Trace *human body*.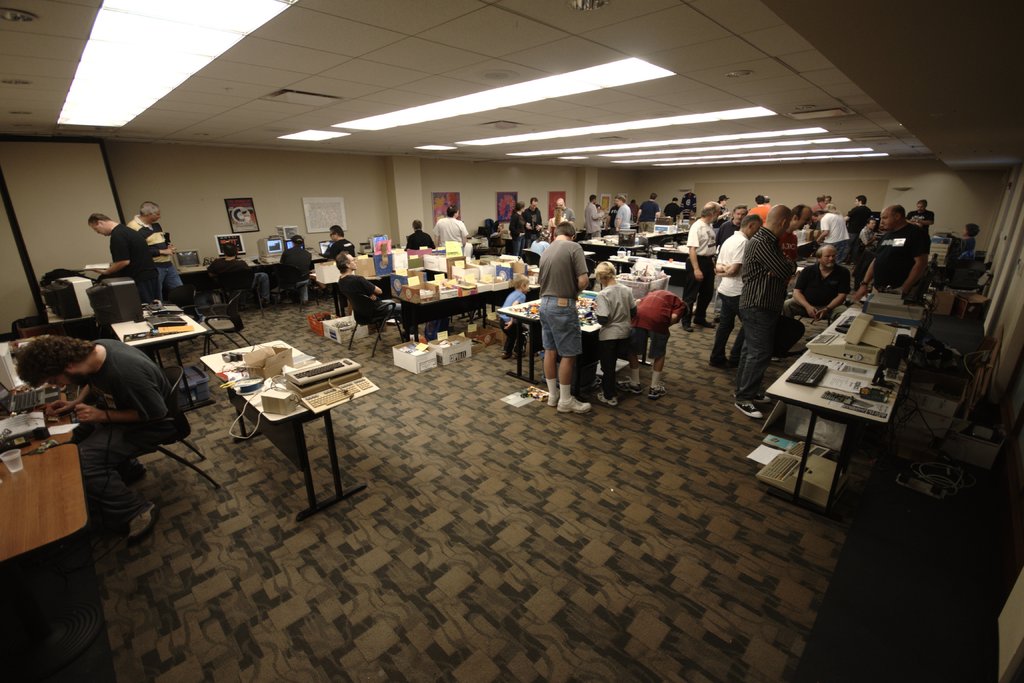
Traced to {"left": 741, "top": 203, "right": 794, "bottom": 416}.
